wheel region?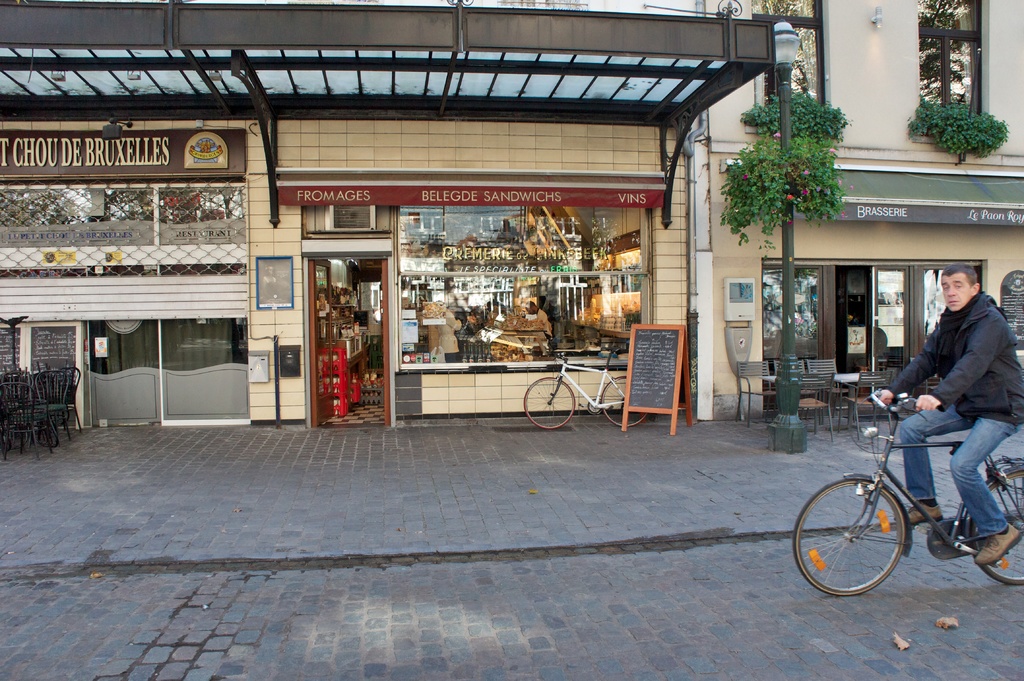
left=812, top=481, right=915, bottom=598
